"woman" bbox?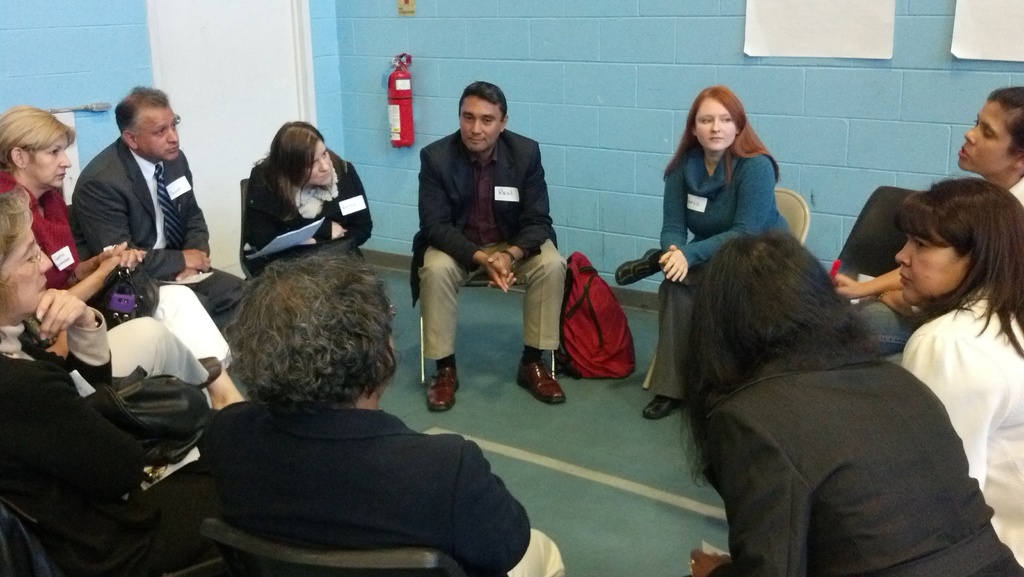
detection(0, 188, 215, 576)
